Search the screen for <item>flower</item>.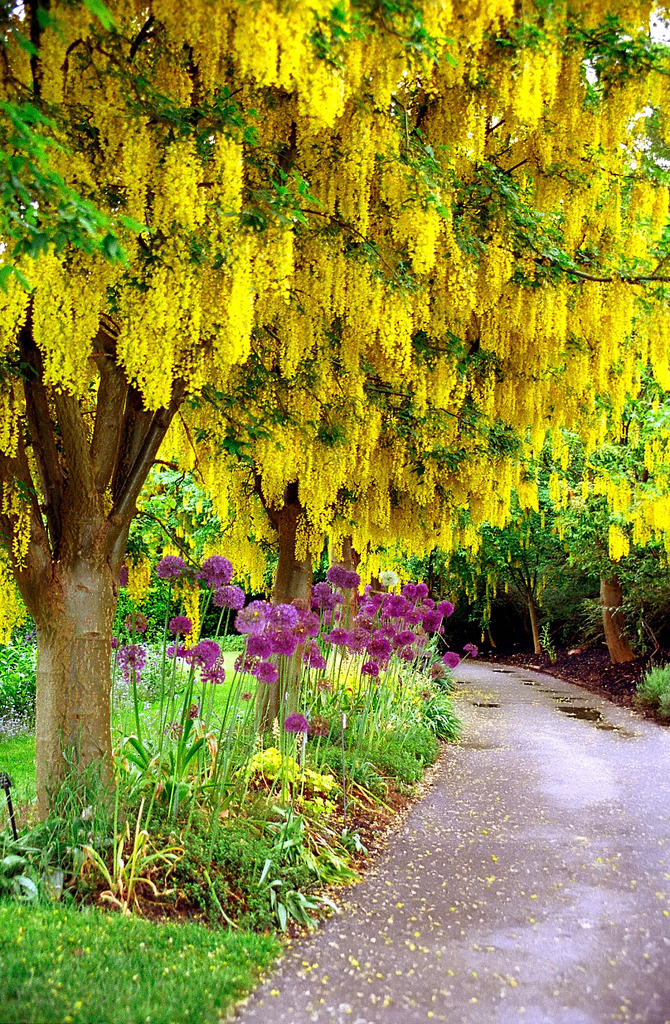
Found at 206 666 227 691.
